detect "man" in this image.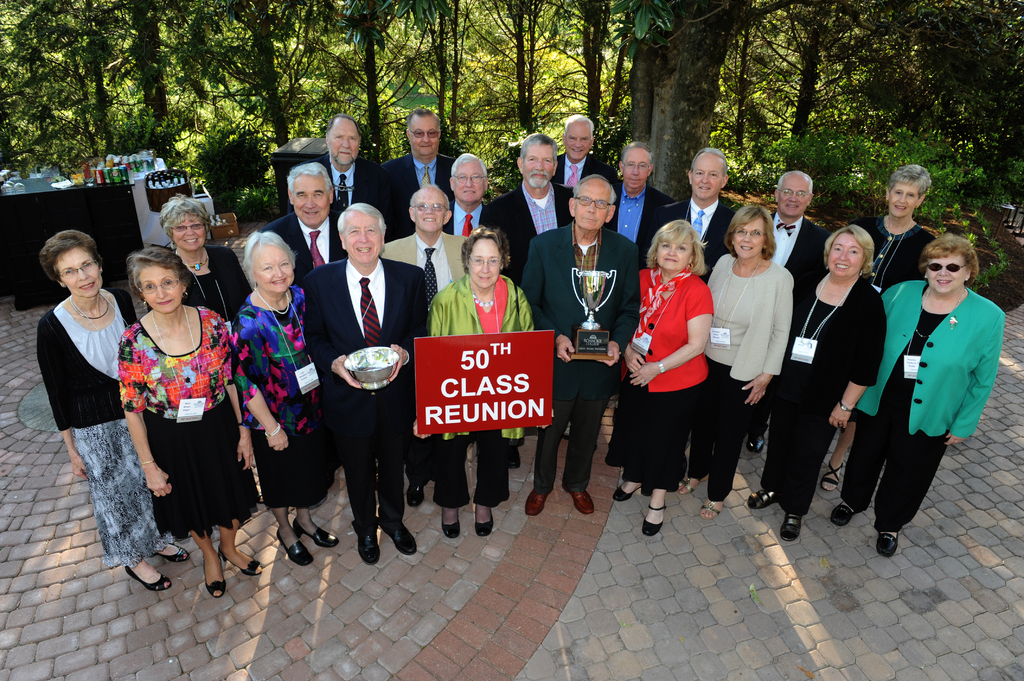
Detection: (476, 129, 576, 277).
